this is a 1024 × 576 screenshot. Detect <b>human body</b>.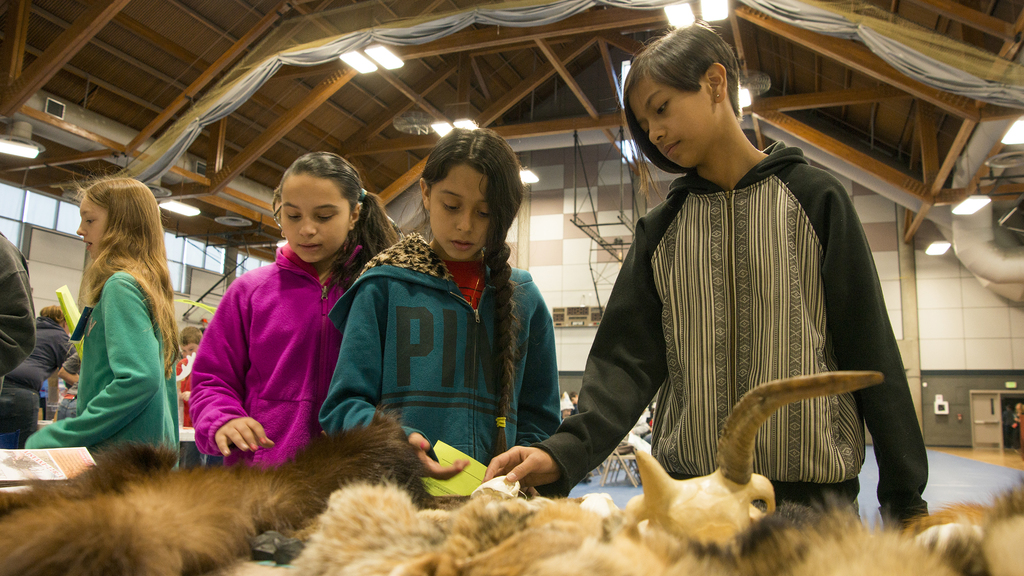
(left=24, top=252, right=193, bottom=470).
